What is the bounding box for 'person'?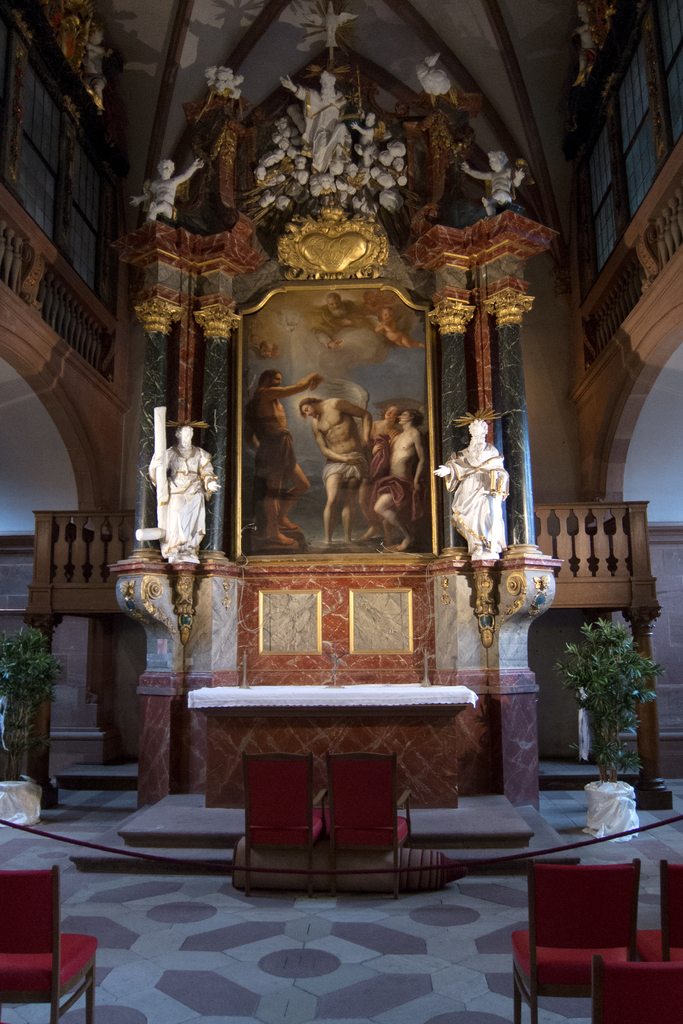
region(81, 24, 115, 109).
